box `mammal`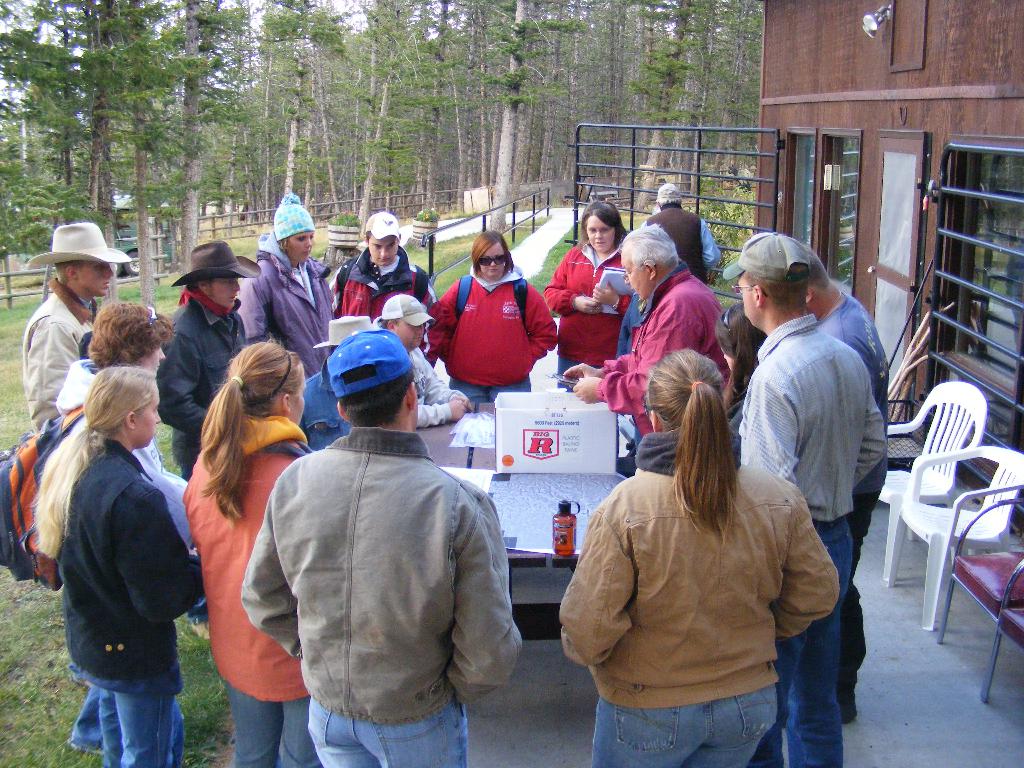
x1=228, y1=202, x2=341, y2=365
